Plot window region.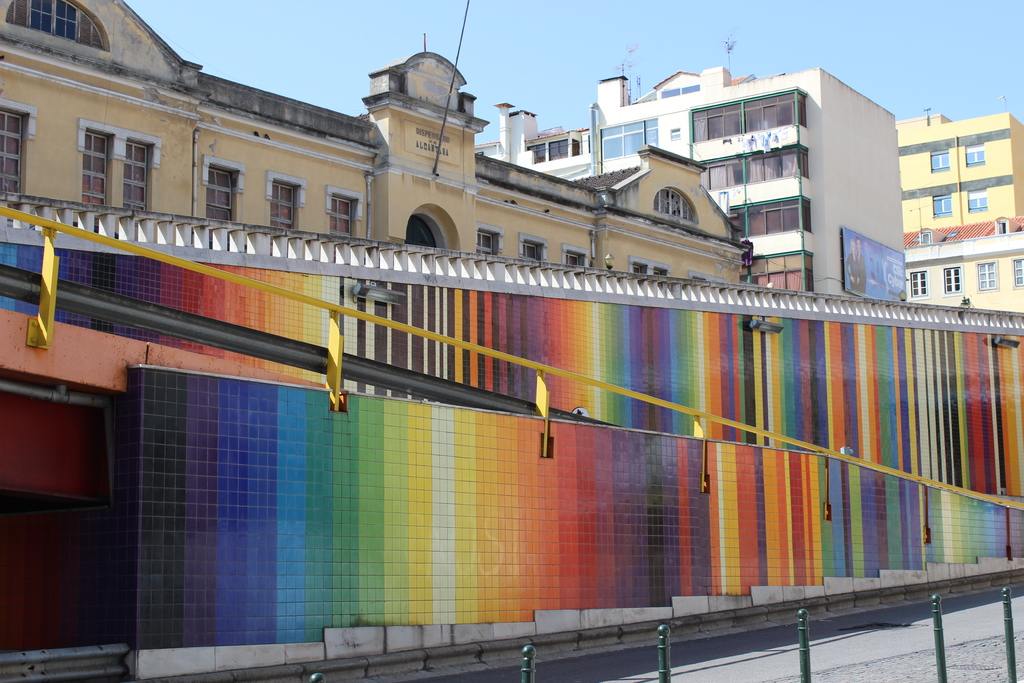
Plotted at detection(519, 241, 539, 265).
